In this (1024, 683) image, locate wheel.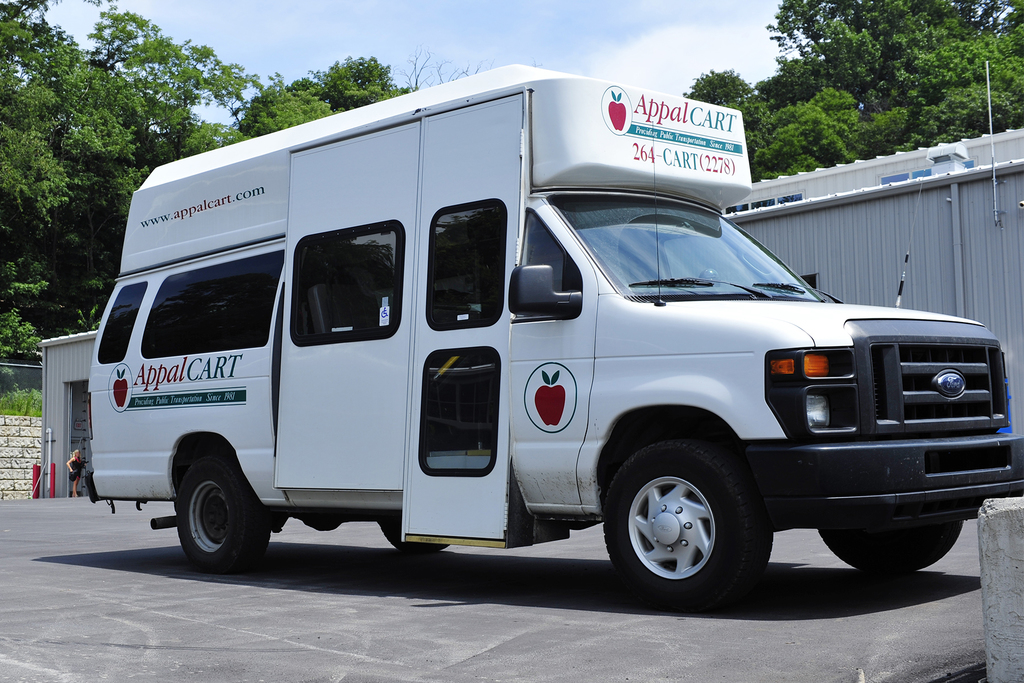
Bounding box: <bbox>173, 456, 273, 576</bbox>.
